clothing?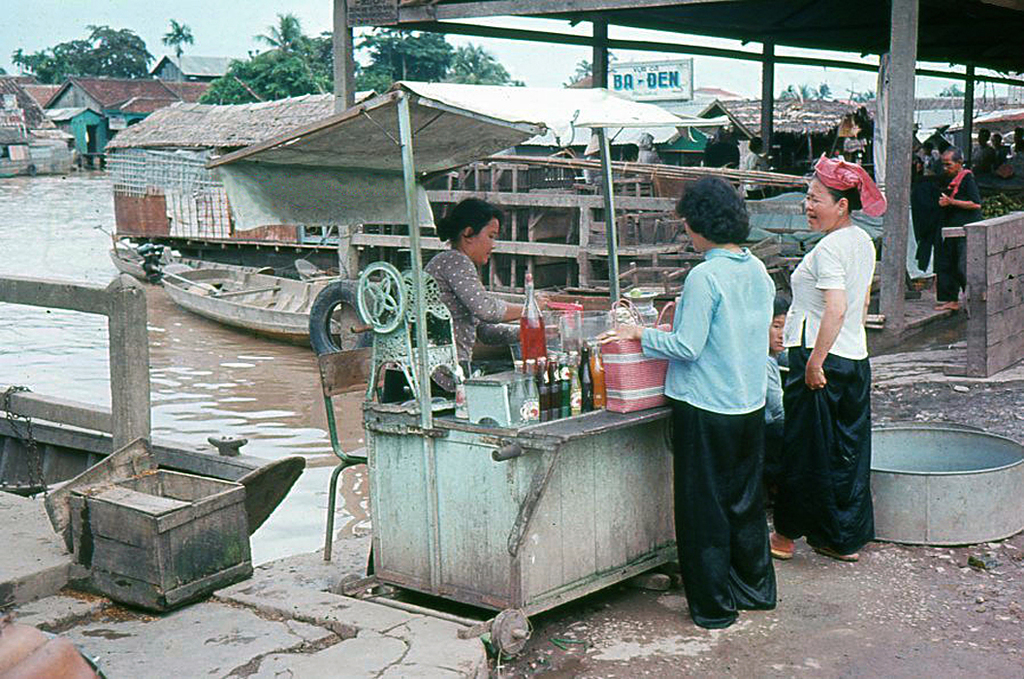
[left=922, top=172, right=982, bottom=299]
